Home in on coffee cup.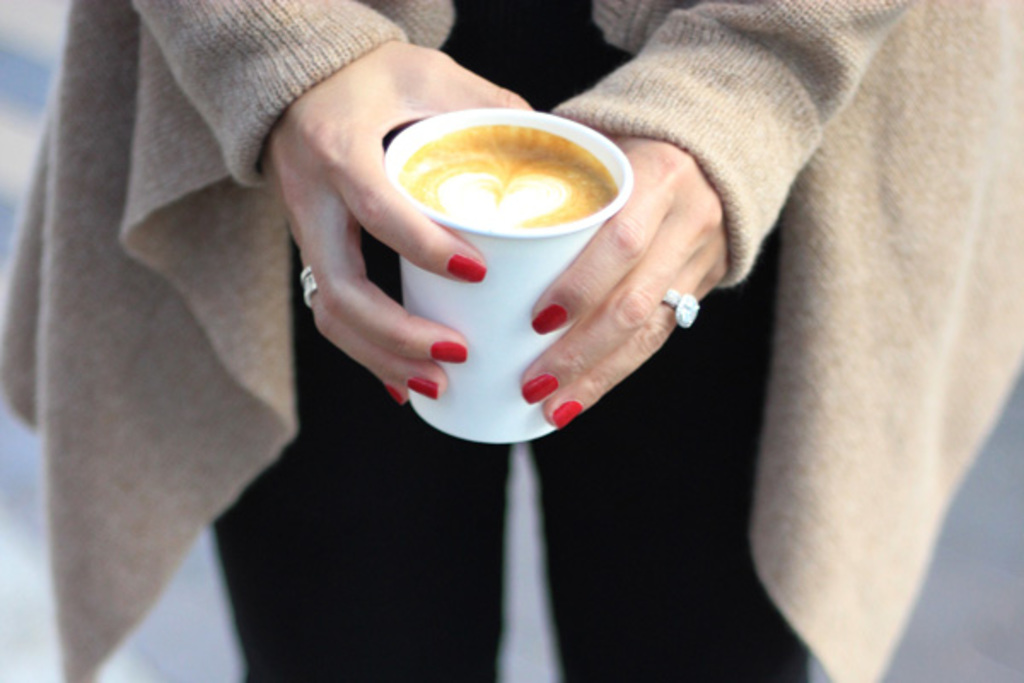
Homed in at {"x1": 379, "y1": 106, "x2": 633, "y2": 446}.
